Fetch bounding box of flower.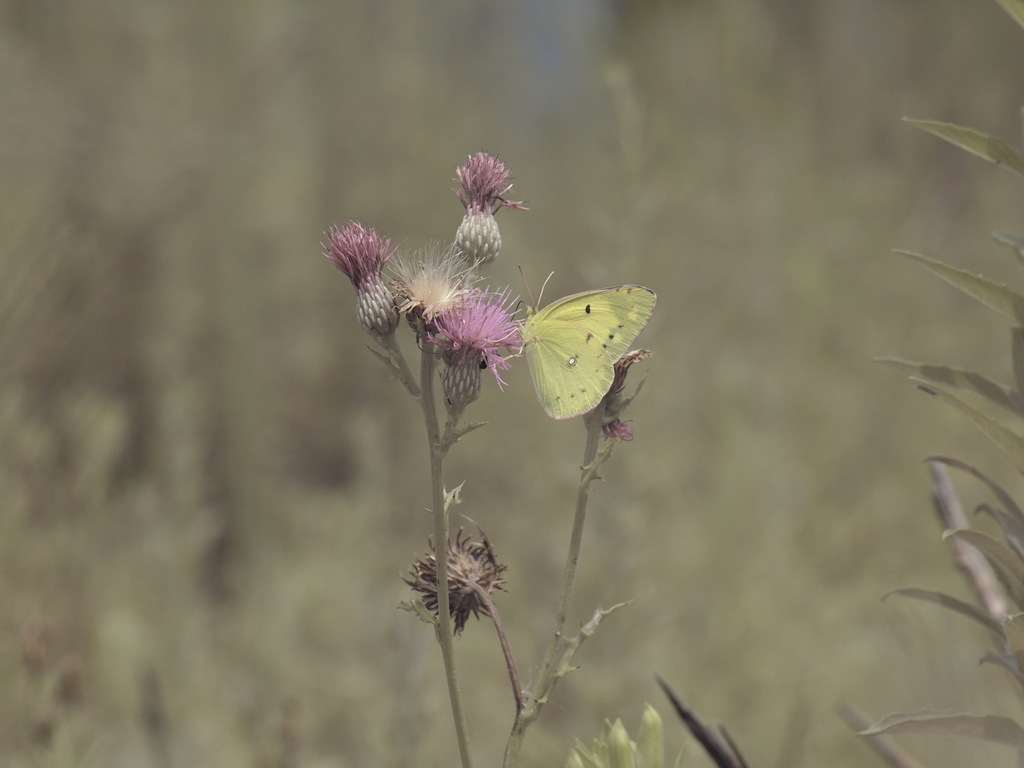
Bbox: [x1=429, y1=285, x2=523, y2=409].
